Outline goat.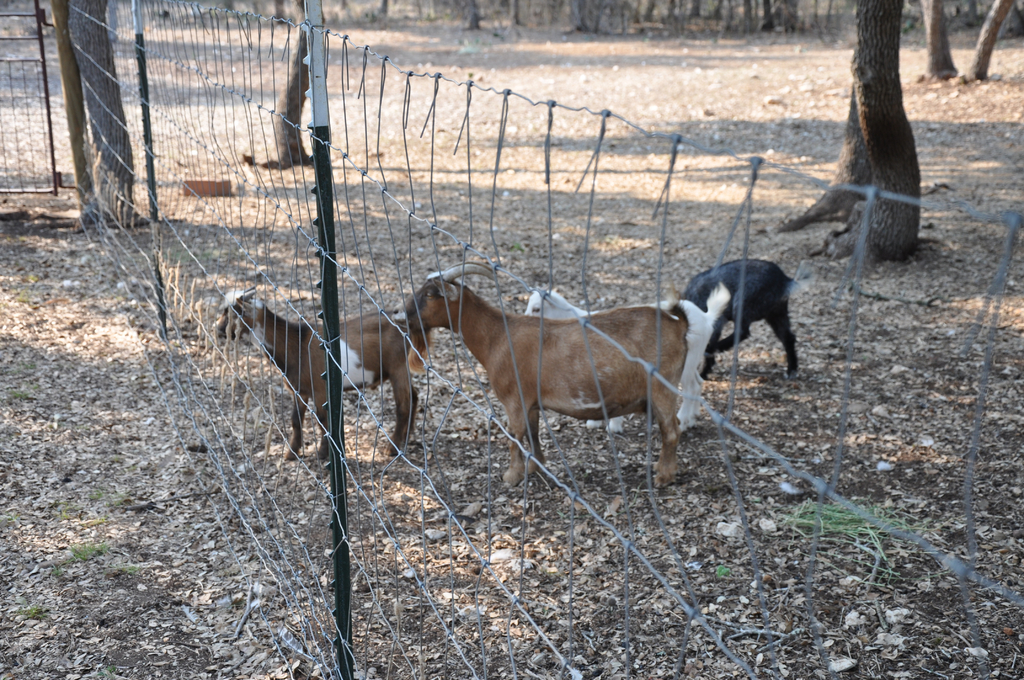
Outline: (525,282,731,433).
